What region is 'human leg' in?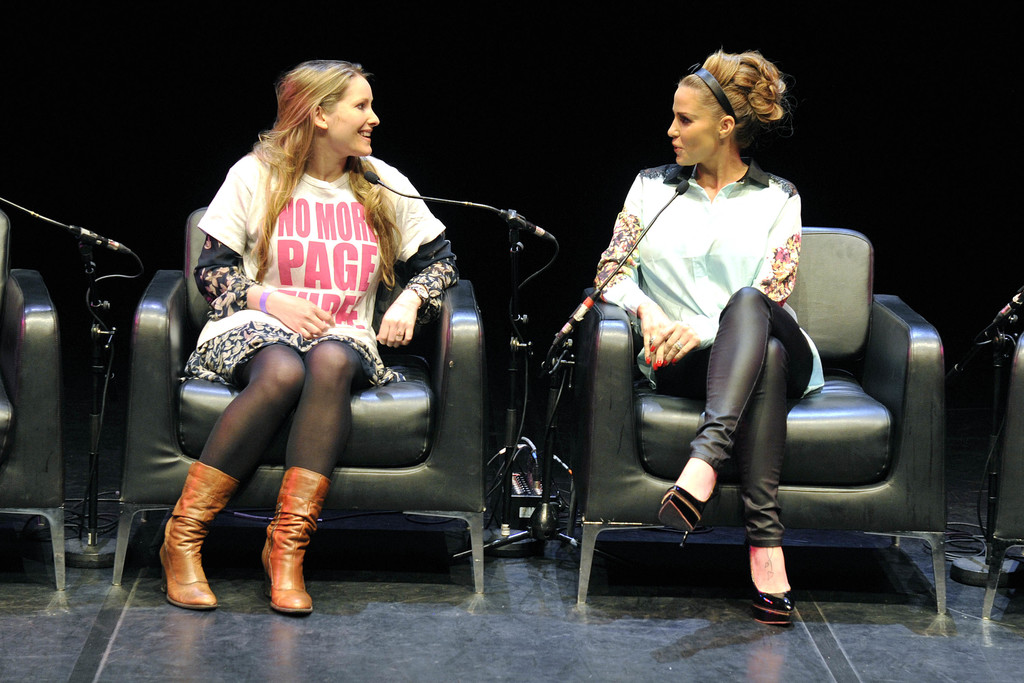
locate(657, 288, 817, 619).
